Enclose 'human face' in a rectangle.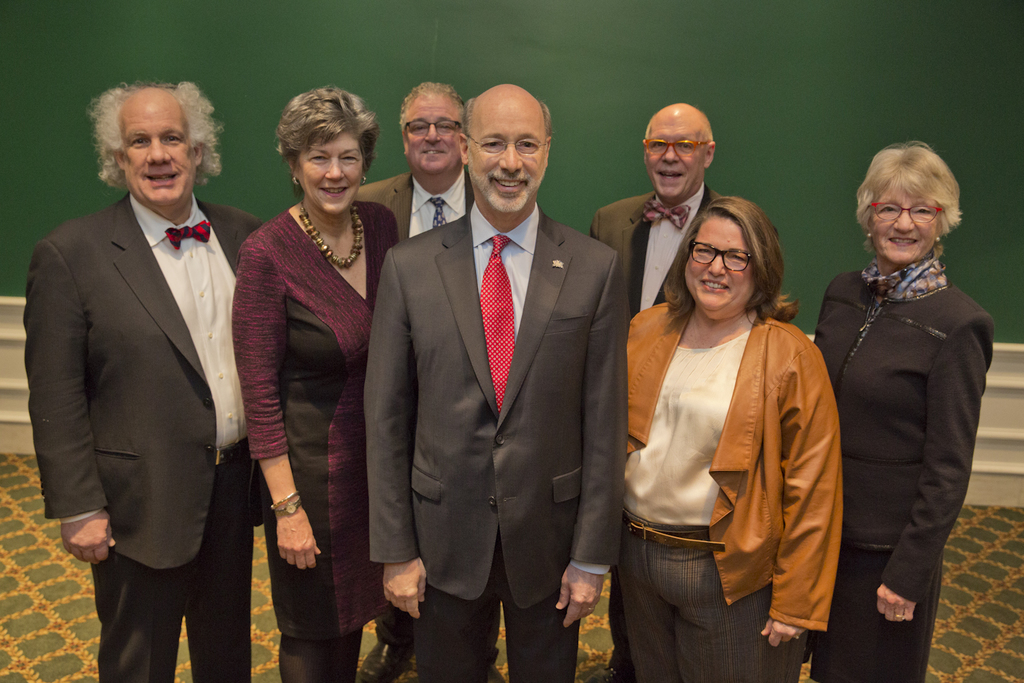
(left=409, top=97, right=460, bottom=177).
